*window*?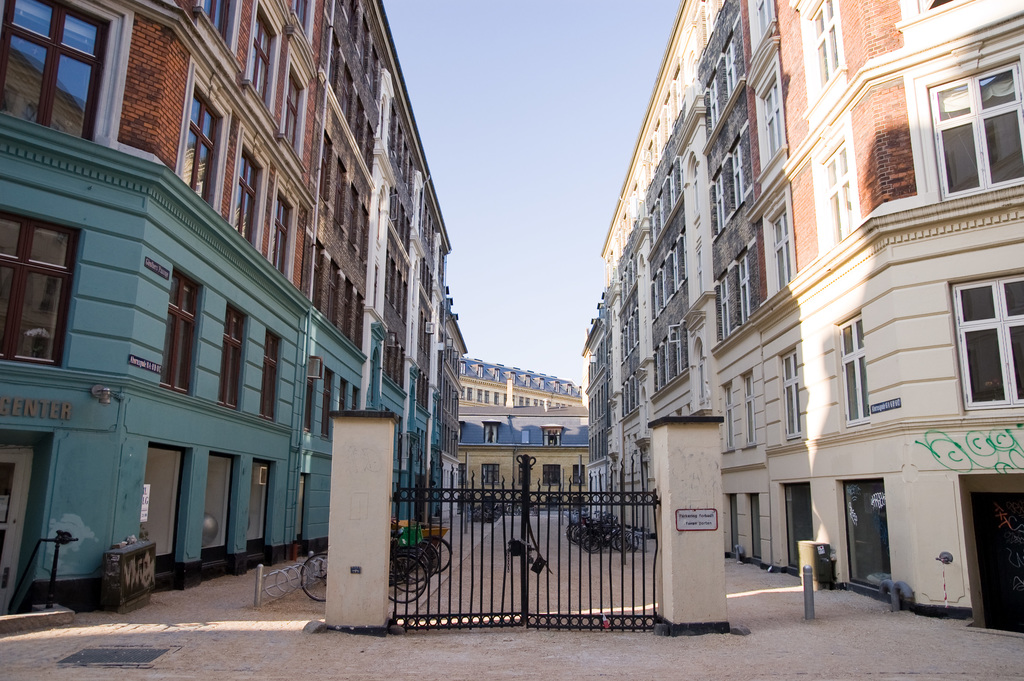
rect(543, 463, 563, 489)
